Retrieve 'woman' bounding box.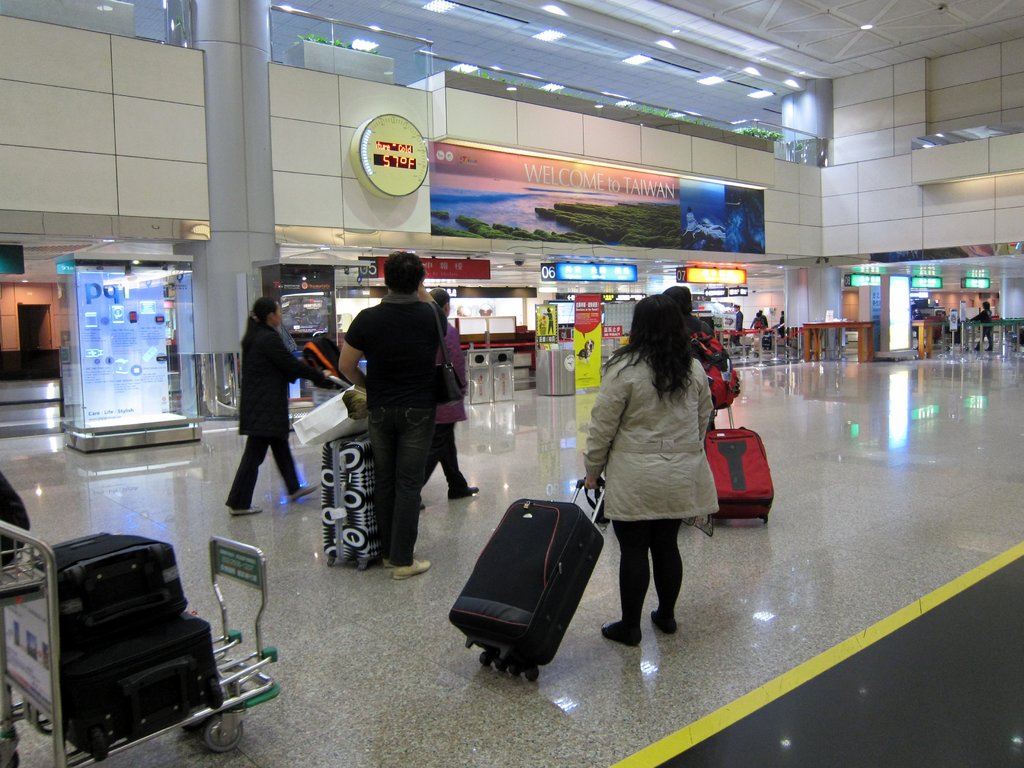
Bounding box: 204 292 329 516.
